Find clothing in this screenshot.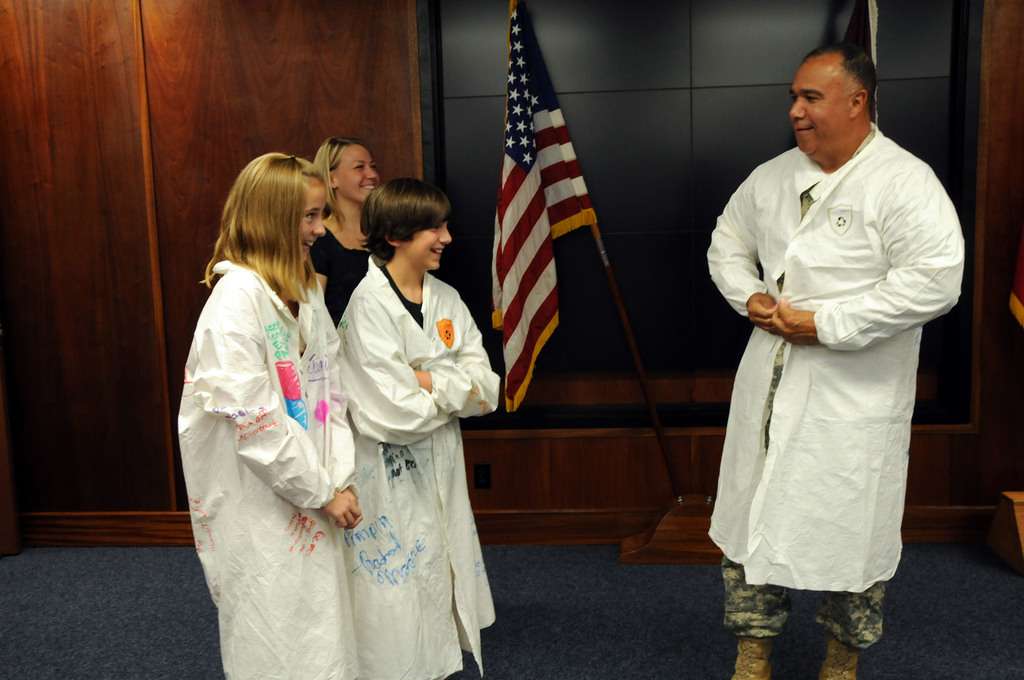
The bounding box for clothing is {"left": 707, "top": 118, "right": 961, "bottom": 642}.
